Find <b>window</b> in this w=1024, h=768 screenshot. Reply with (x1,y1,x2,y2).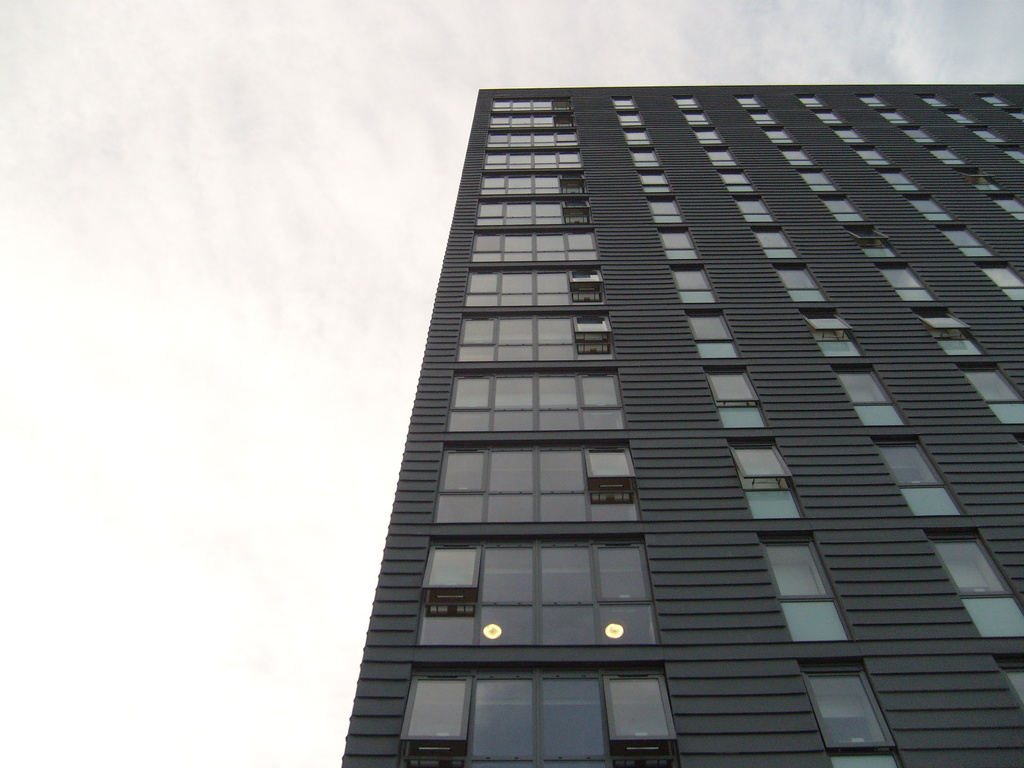
(559,173,586,196).
